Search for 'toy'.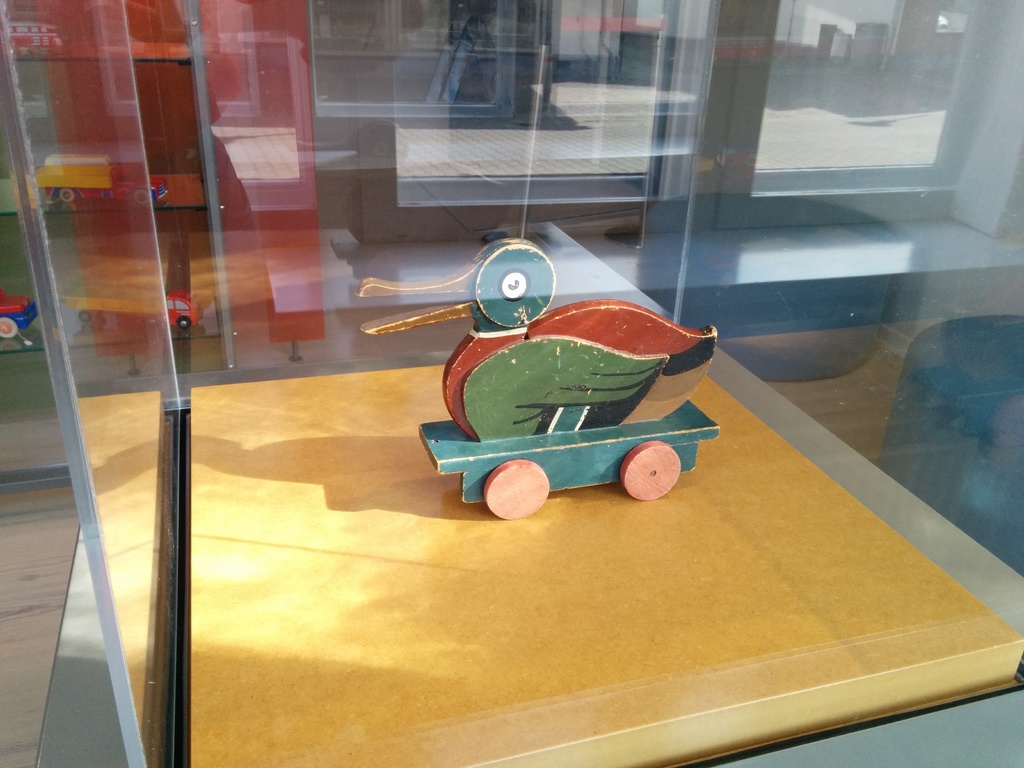
Found at <region>35, 163, 178, 220</region>.
